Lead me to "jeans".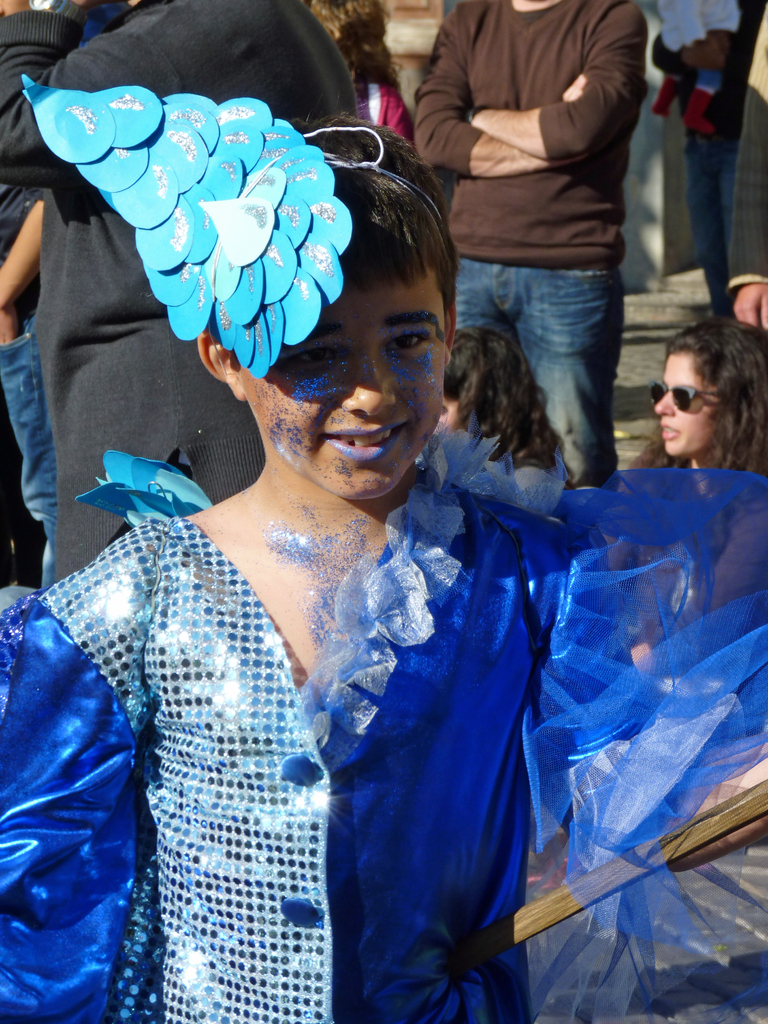
Lead to (0,311,54,588).
